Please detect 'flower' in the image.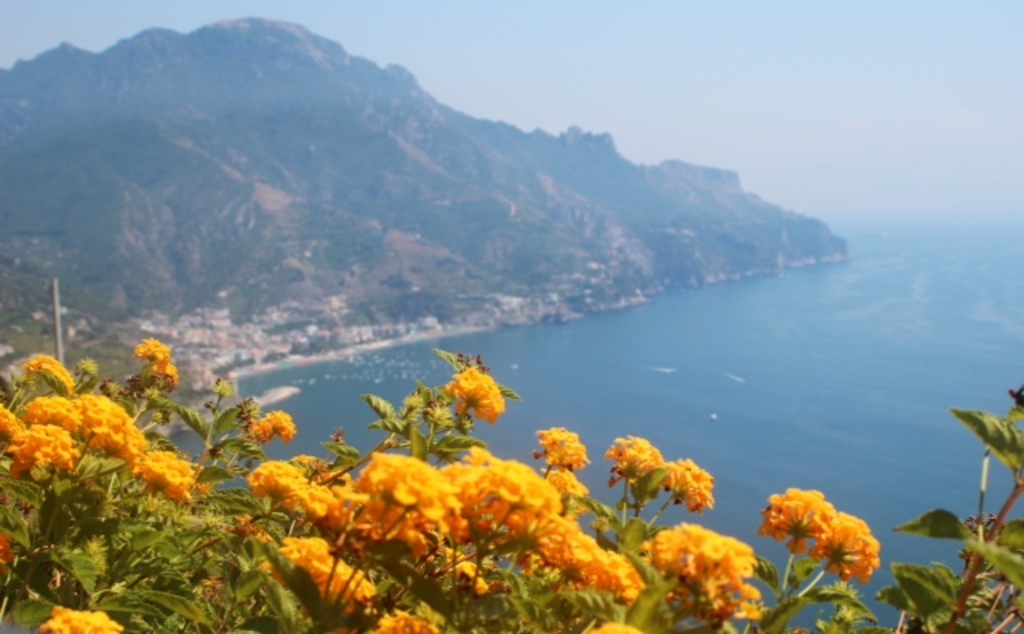
{"x1": 136, "y1": 327, "x2": 187, "y2": 389}.
